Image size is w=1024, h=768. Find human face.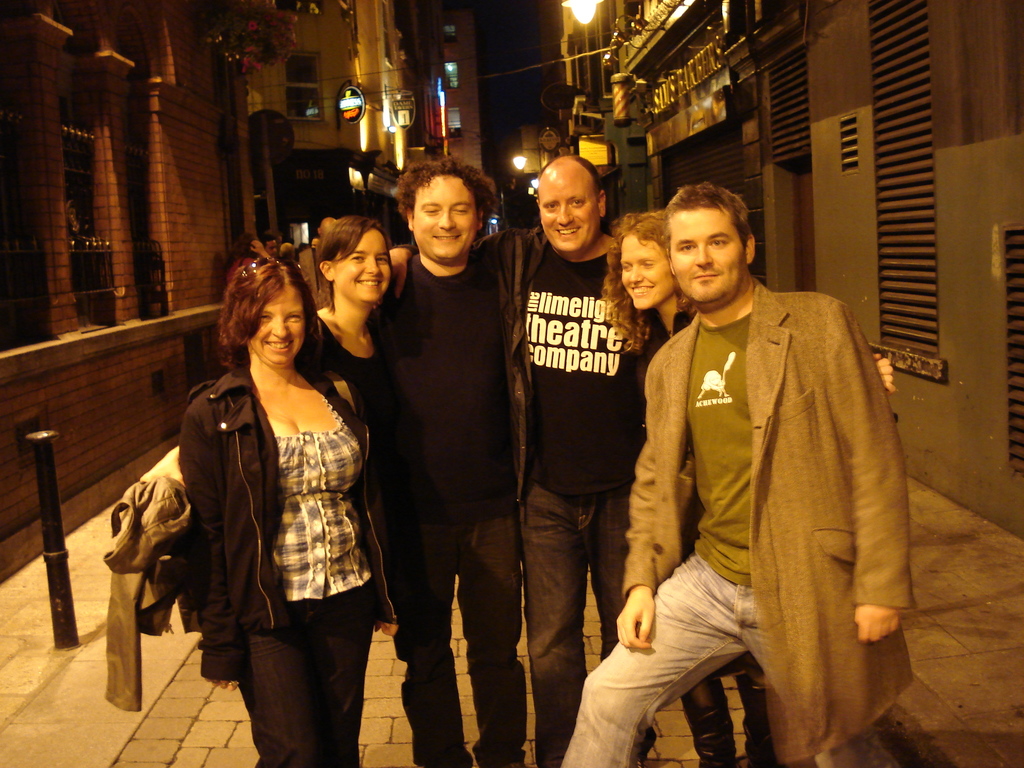
(252, 284, 301, 365).
